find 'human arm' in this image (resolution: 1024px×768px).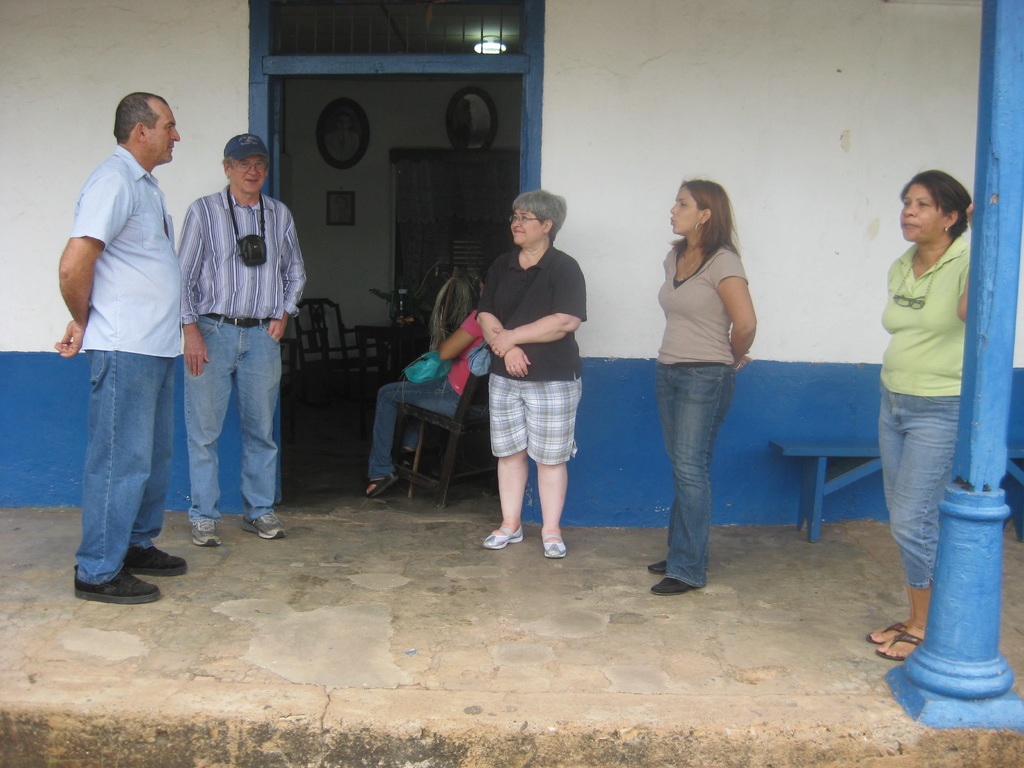
l=953, t=198, r=972, b=328.
